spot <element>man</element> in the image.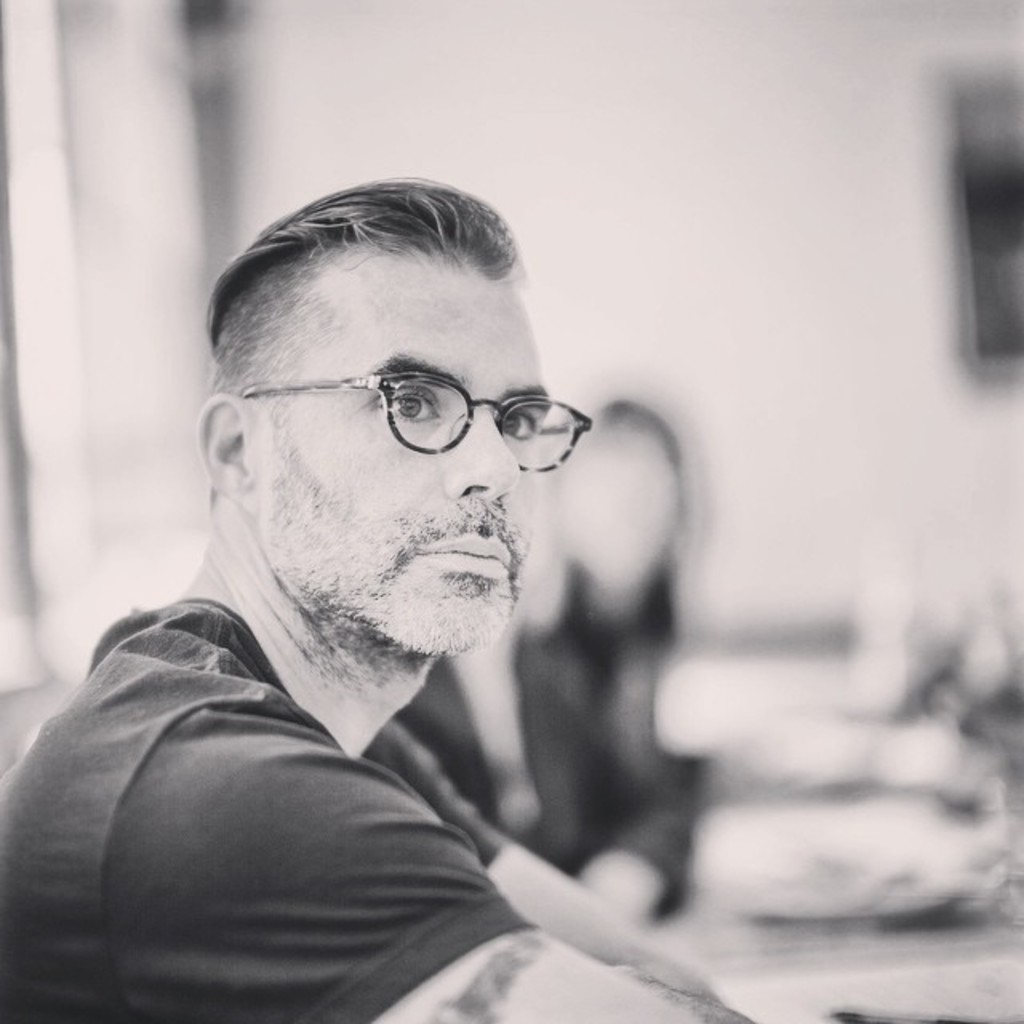
<element>man</element> found at {"x1": 0, "y1": 163, "x2": 768, "y2": 1021}.
